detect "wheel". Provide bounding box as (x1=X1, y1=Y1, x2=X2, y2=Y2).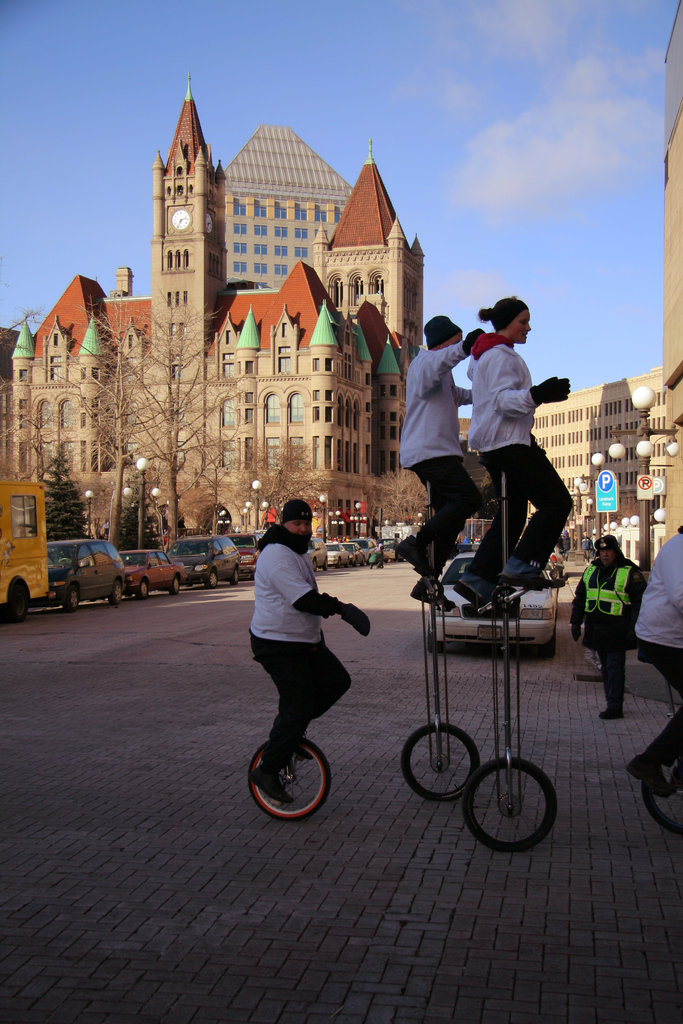
(x1=206, y1=569, x2=215, y2=589).
